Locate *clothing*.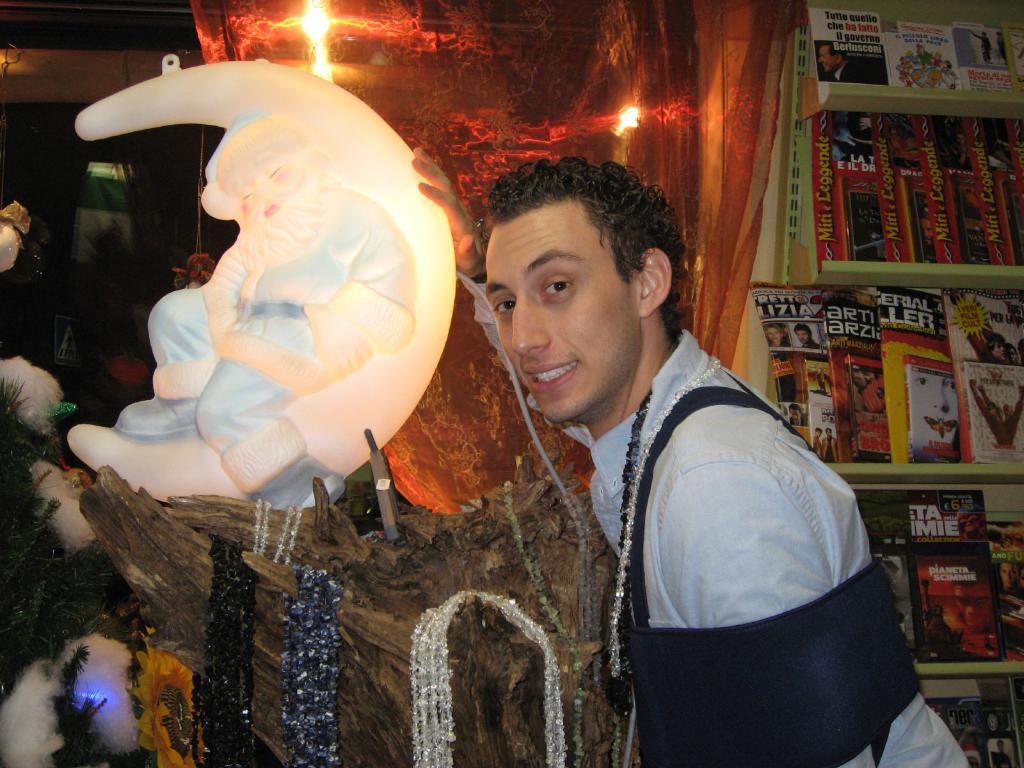
Bounding box: x1=574, y1=305, x2=925, y2=754.
